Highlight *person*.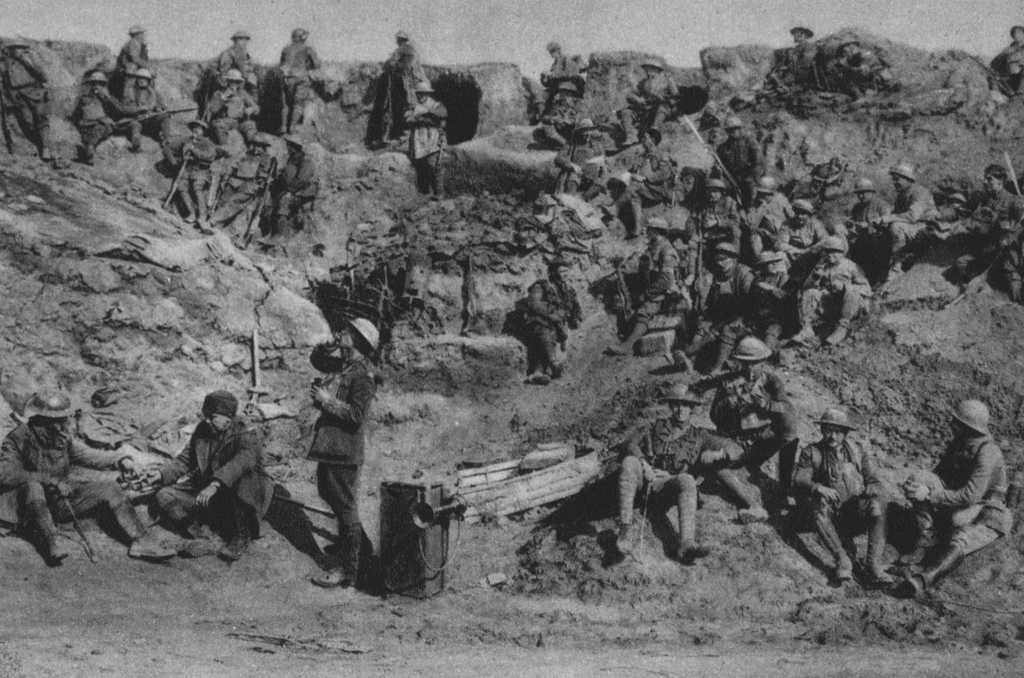
Highlighted region: (409,76,450,194).
